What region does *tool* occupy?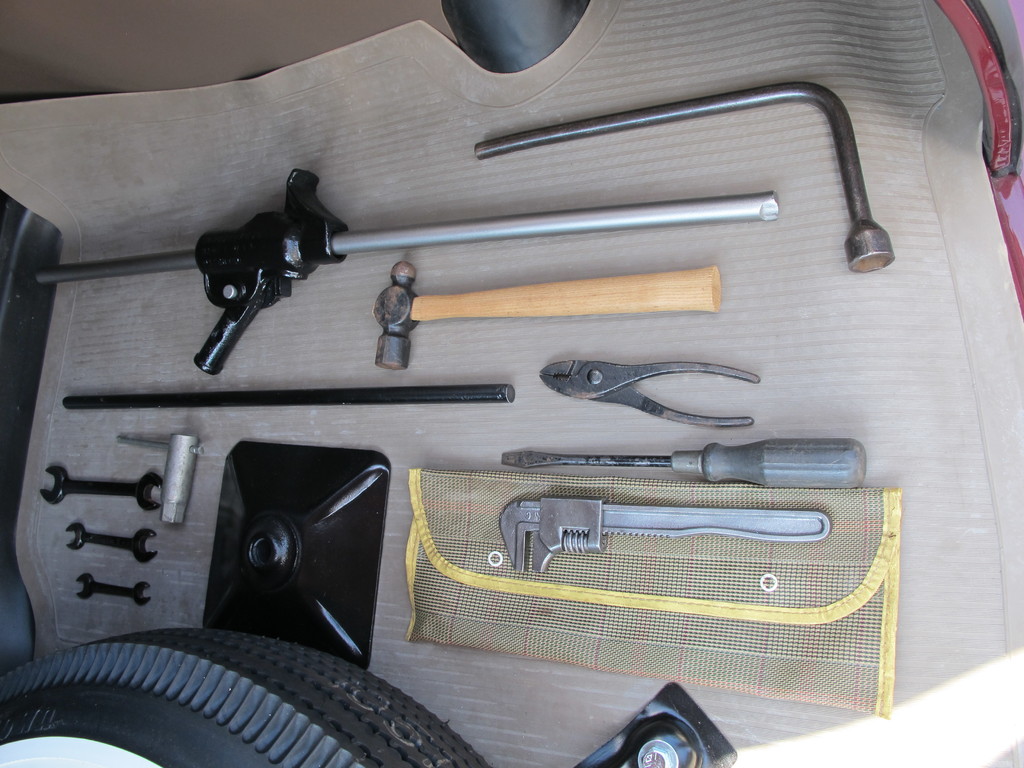
x1=76 y1=569 x2=154 y2=604.
